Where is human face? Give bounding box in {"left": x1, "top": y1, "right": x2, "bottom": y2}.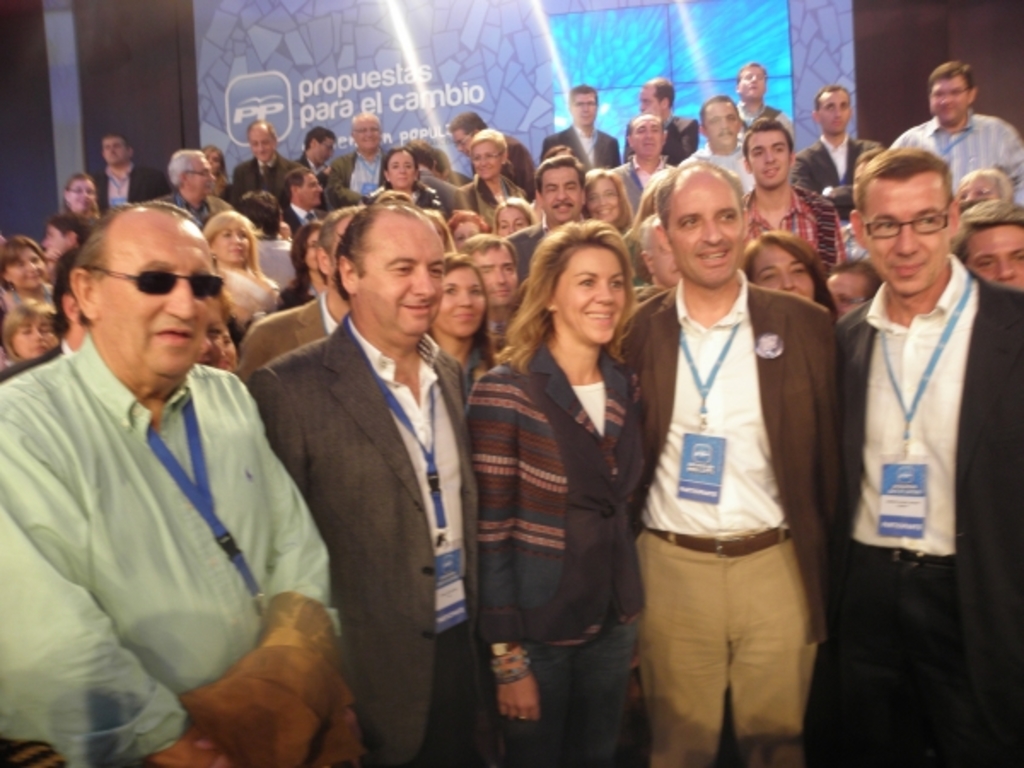
{"left": 556, "top": 249, "right": 625, "bottom": 345}.
